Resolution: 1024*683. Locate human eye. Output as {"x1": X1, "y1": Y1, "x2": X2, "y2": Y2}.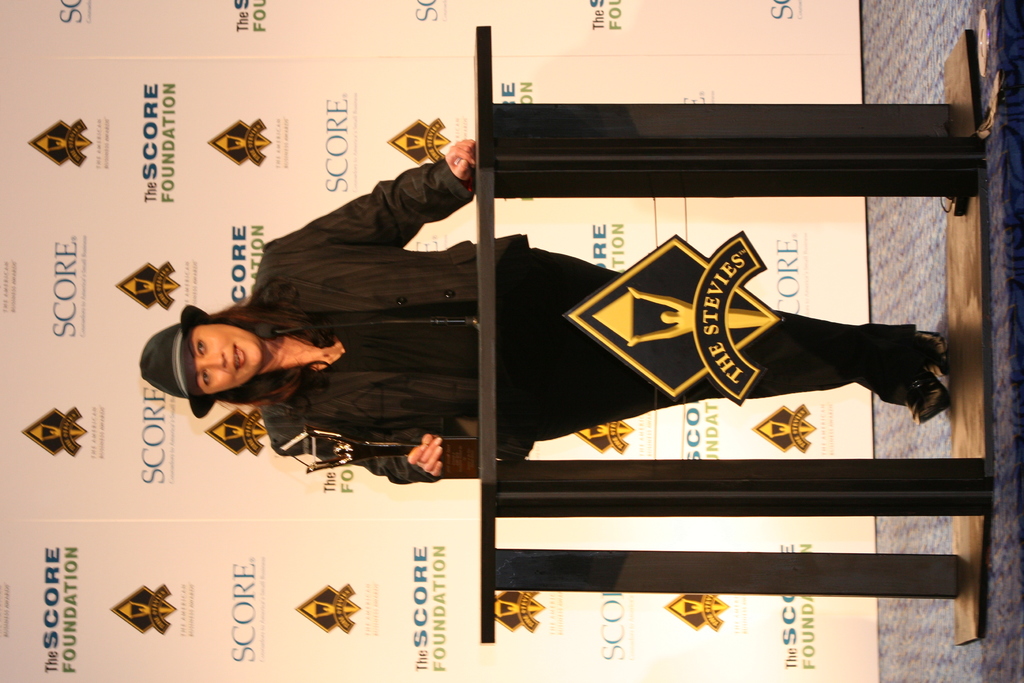
{"x1": 196, "y1": 368, "x2": 214, "y2": 387}.
